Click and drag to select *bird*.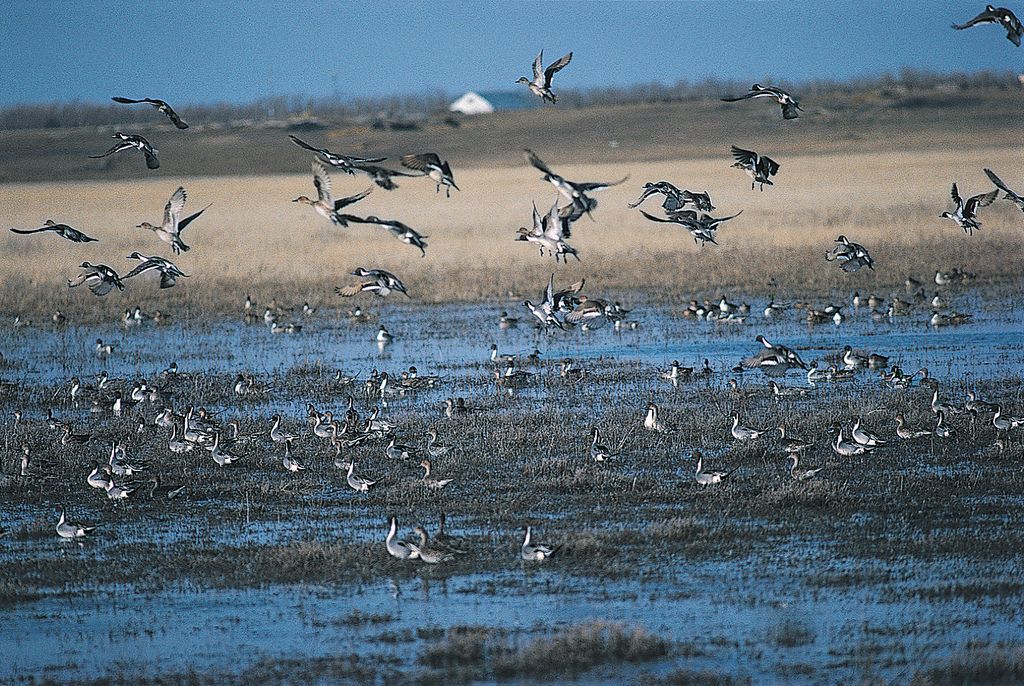
Selection: bbox=[944, 3, 1023, 48].
